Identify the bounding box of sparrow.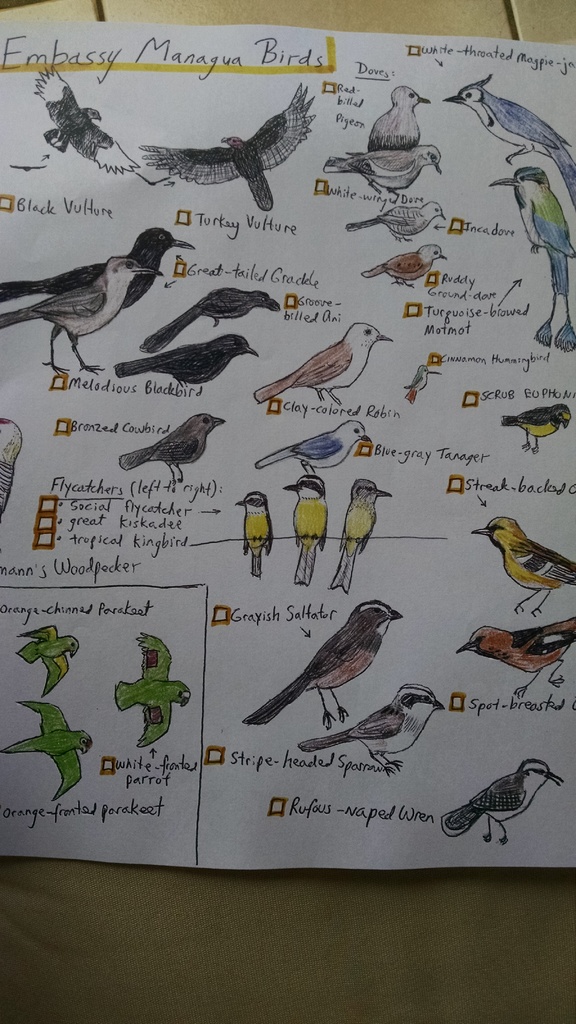
<box>118,415,228,488</box>.
